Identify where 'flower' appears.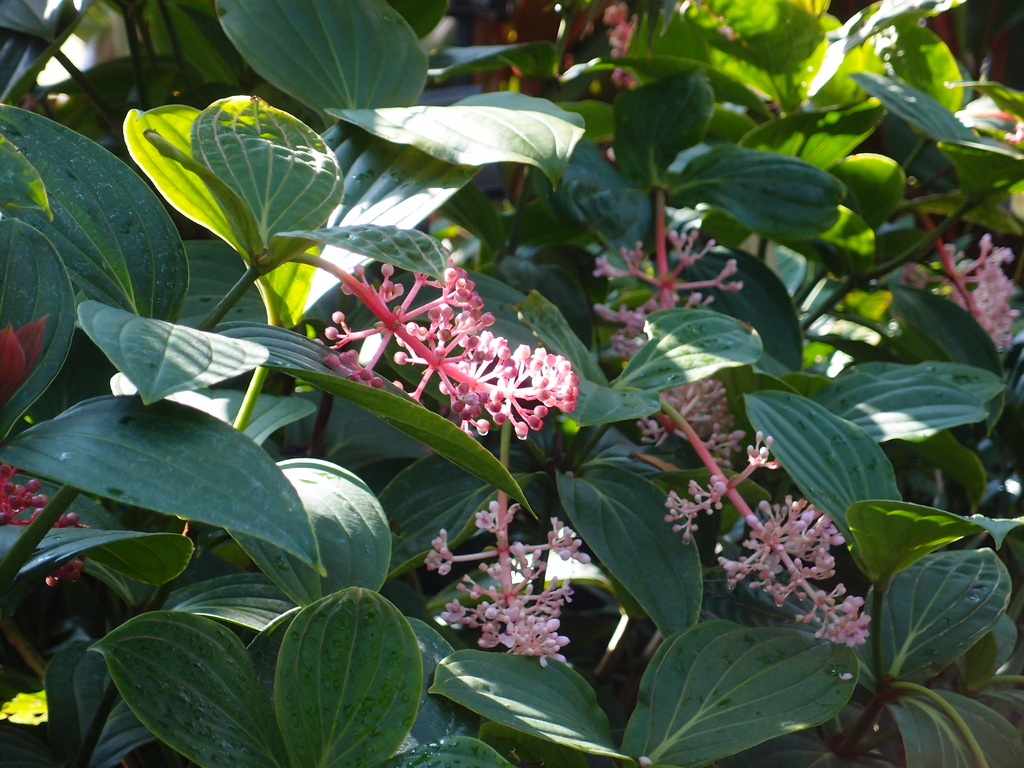
Appears at [968, 113, 1023, 141].
